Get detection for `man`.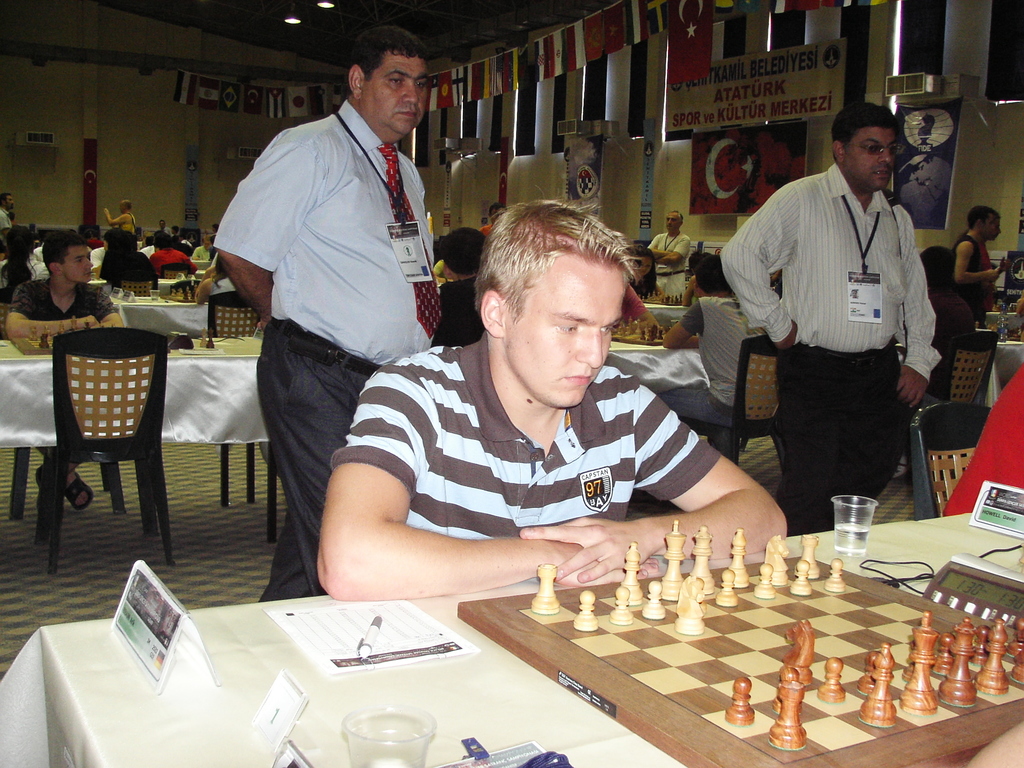
Detection: [left=211, top=31, right=463, bottom=618].
